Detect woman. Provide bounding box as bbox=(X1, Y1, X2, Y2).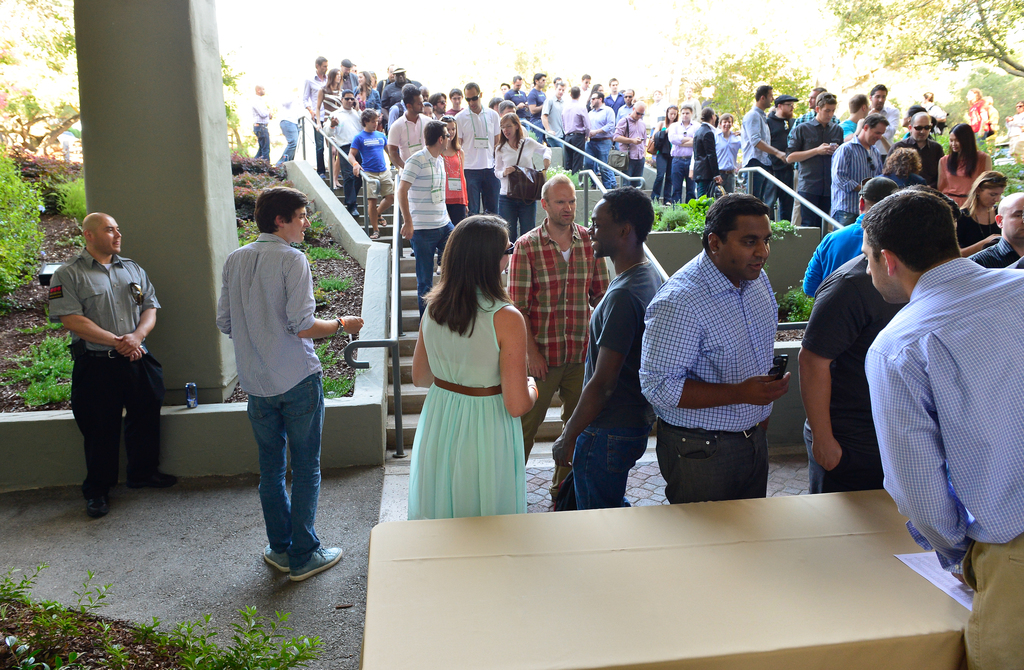
bbox=(958, 168, 1008, 258).
